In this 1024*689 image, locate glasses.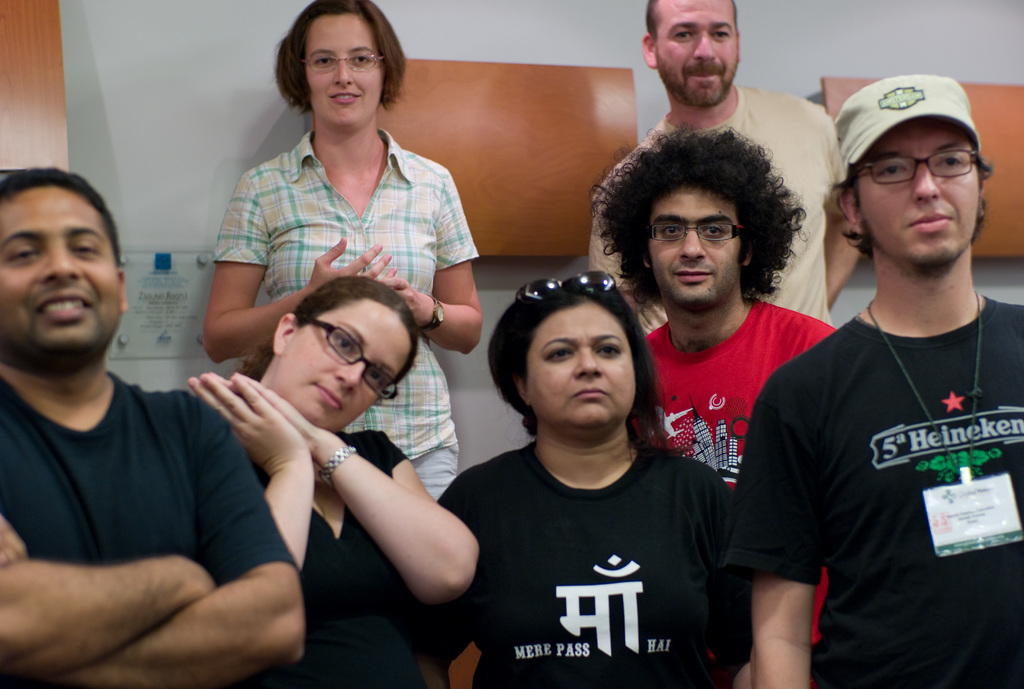
Bounding box: locate(845, 144, 993, 191).
